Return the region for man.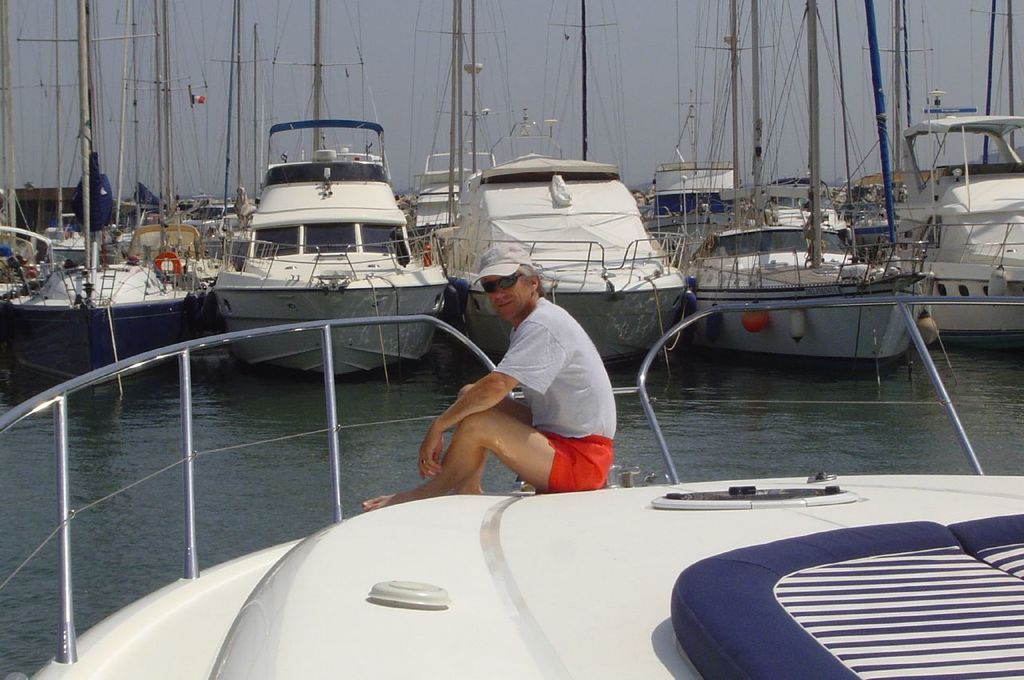
<box>414,228,616,510</box>.
